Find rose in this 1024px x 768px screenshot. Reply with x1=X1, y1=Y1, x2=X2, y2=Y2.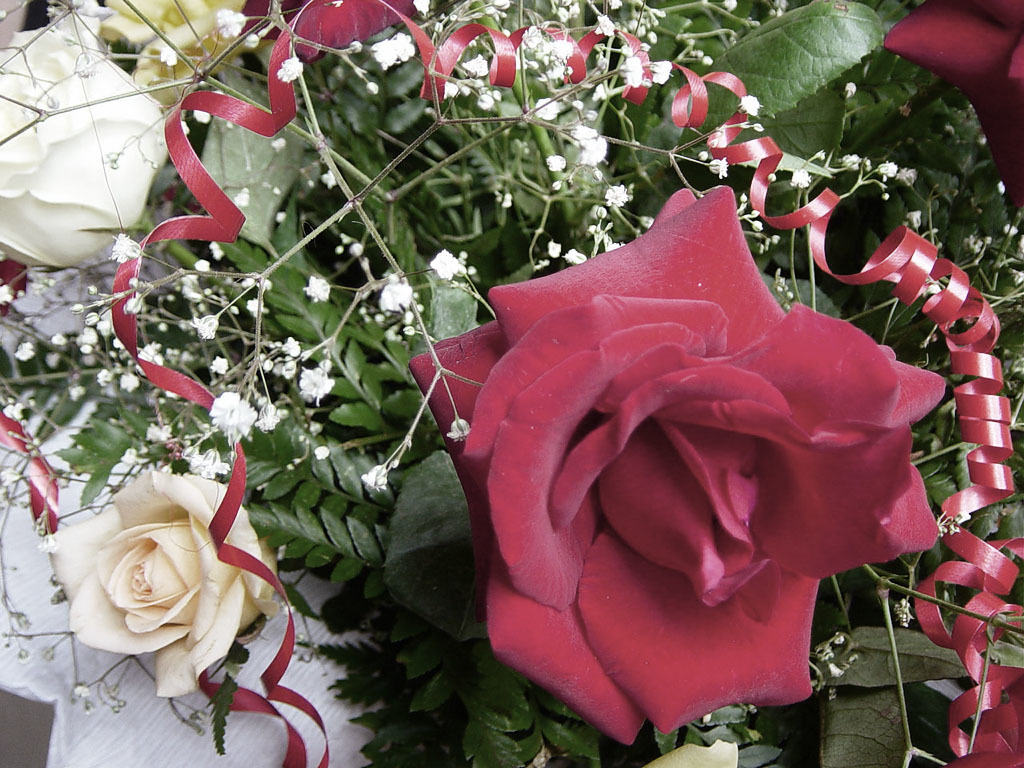
x1=404, y1=186, x2=951, y2=746.
